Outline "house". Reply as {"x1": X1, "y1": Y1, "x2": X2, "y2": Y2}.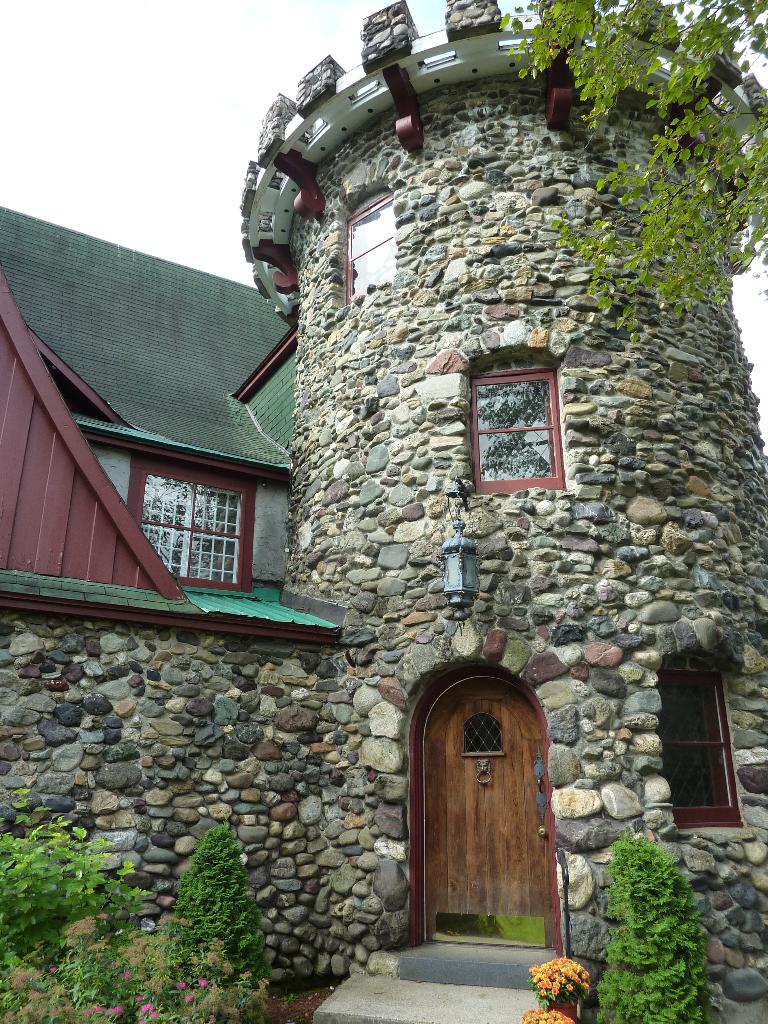
{"x1": 0, "y1": 0, "x2": 767, "y2": 1023}.
